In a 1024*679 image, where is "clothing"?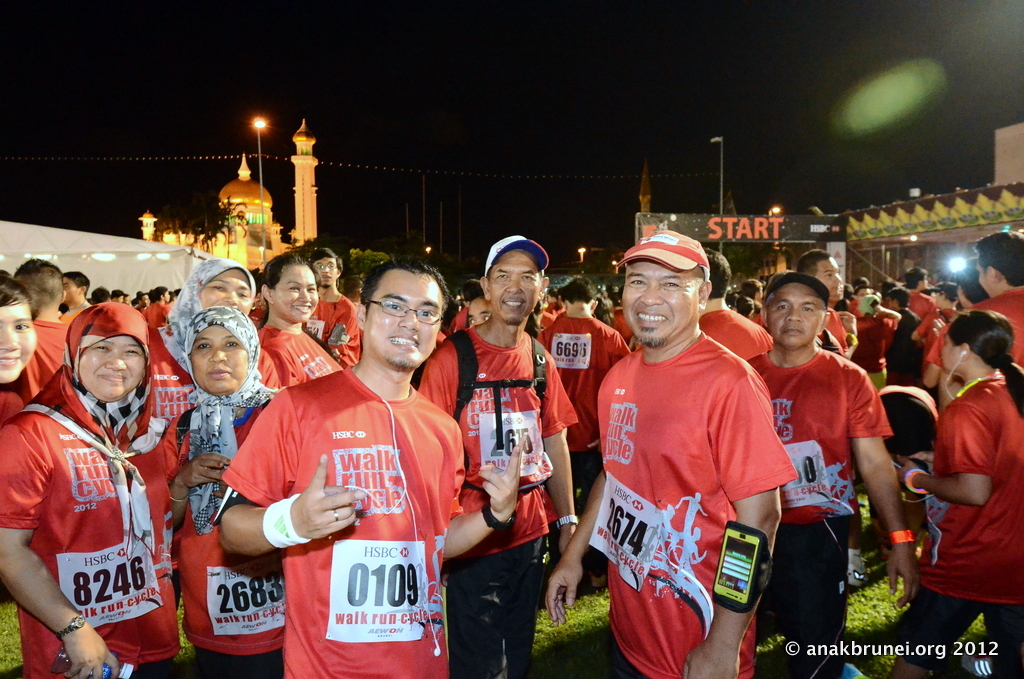
x1=339 y1=306 x2=368 y2=365.
